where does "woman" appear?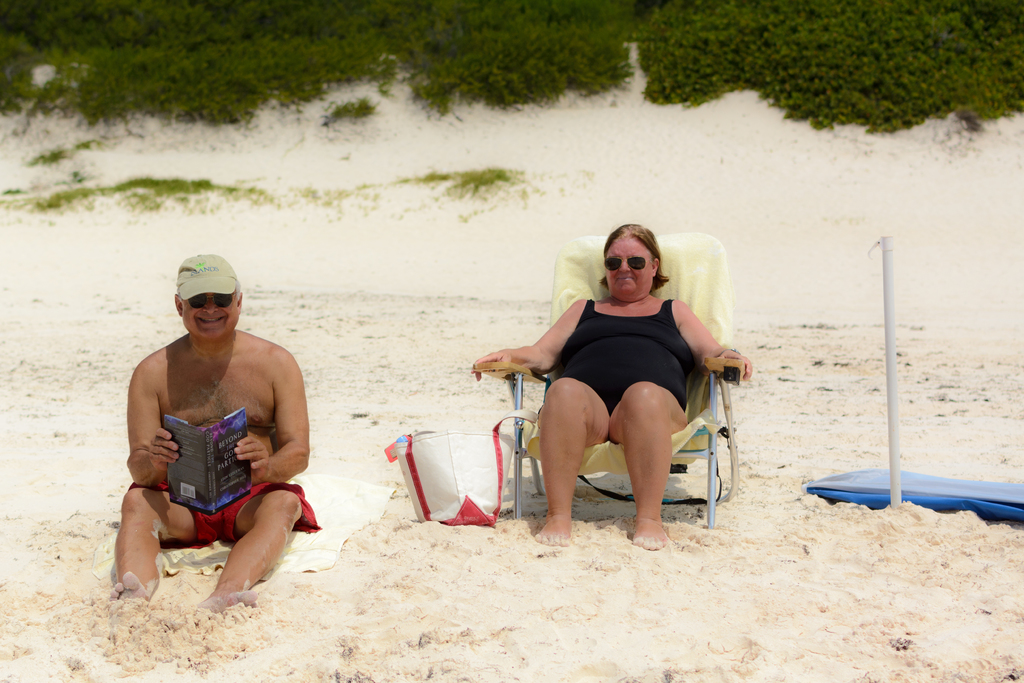
Appears at region(489, 229, 739, 547).
